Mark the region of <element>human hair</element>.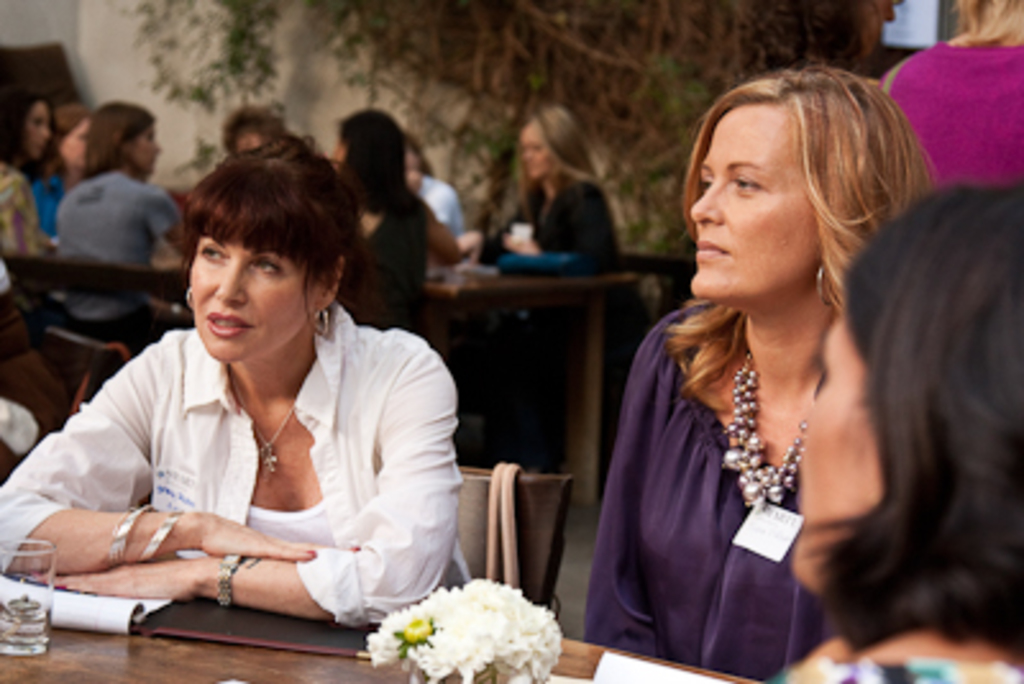
Region: [x1=220, y1=97, x2=289, y2=154].
